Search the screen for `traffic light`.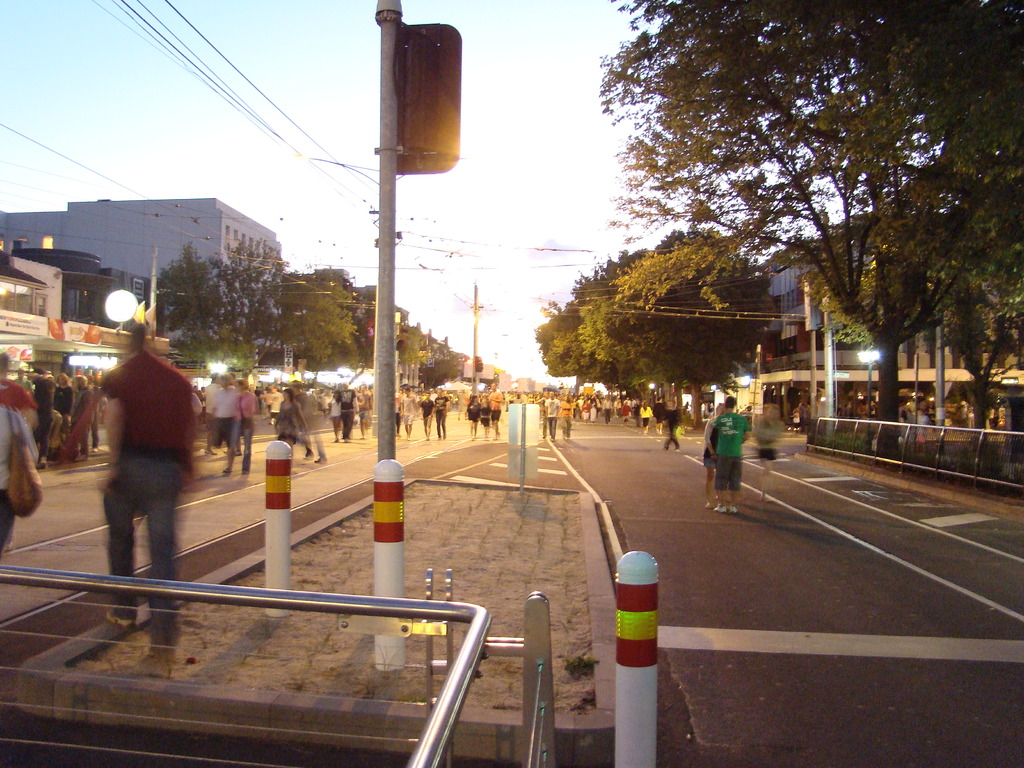
Found at crop(473, 357, 483, 374).
